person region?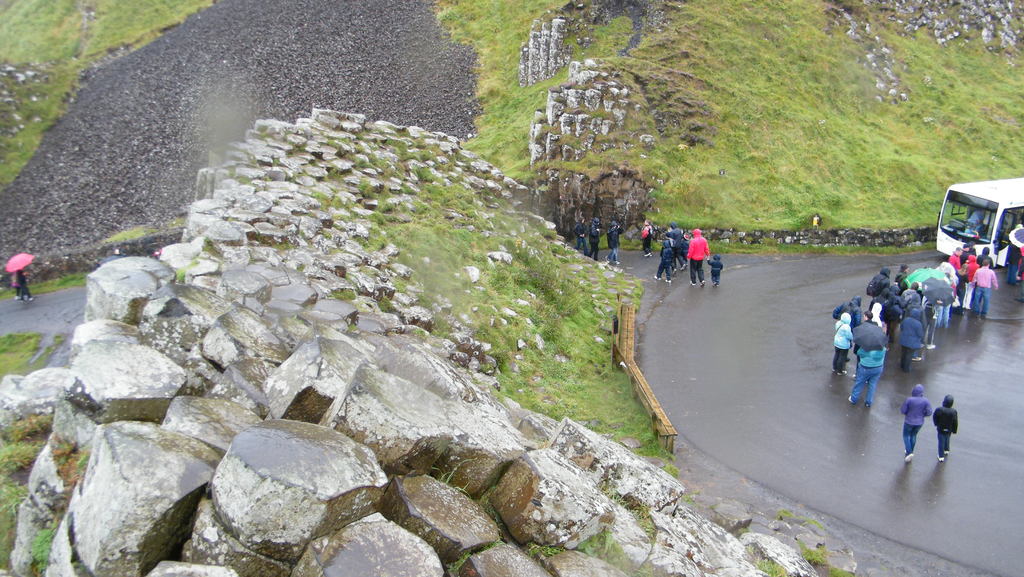
bbox=[639, 220, 657, 261]
